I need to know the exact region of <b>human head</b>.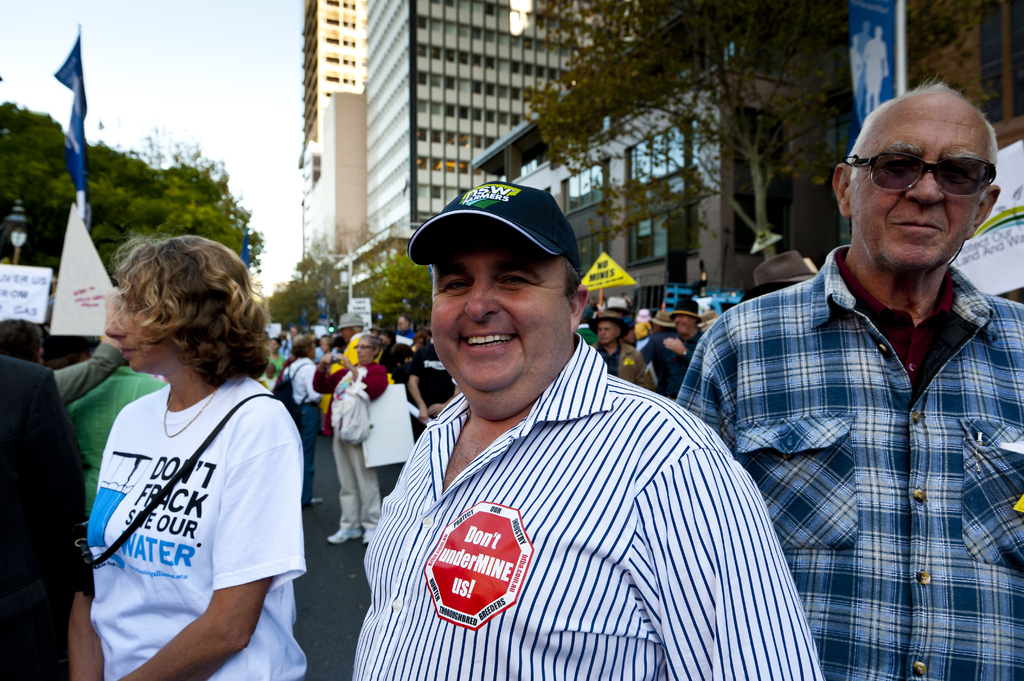
Region: [x1=0, y1=319, x2=48, y2=377].
